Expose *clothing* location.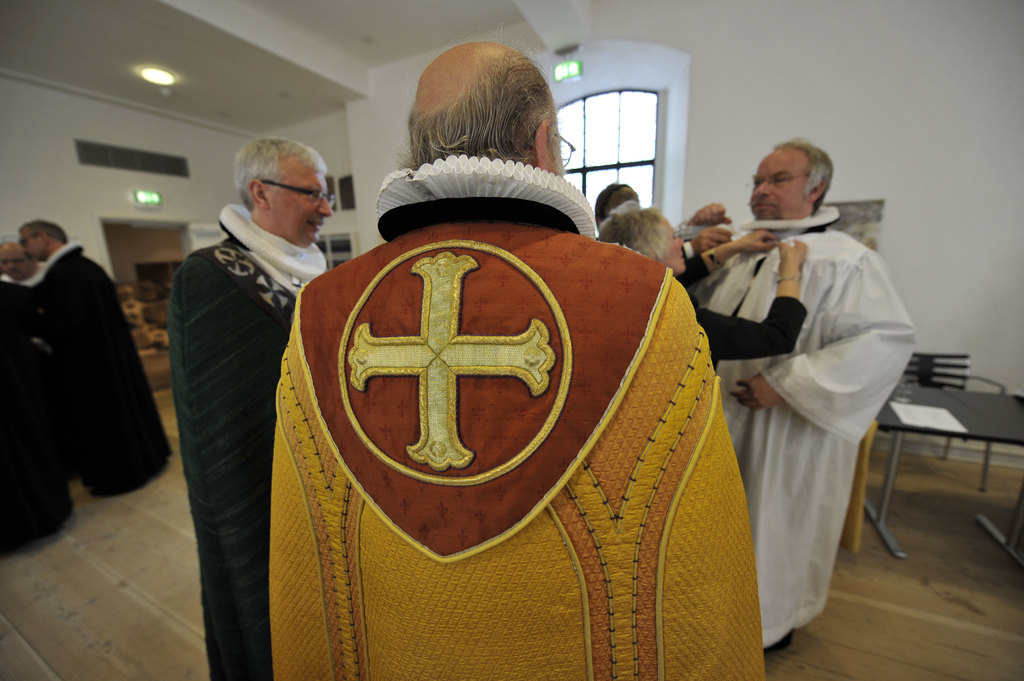
Exposed at rect(690, 198, 925, 651).
